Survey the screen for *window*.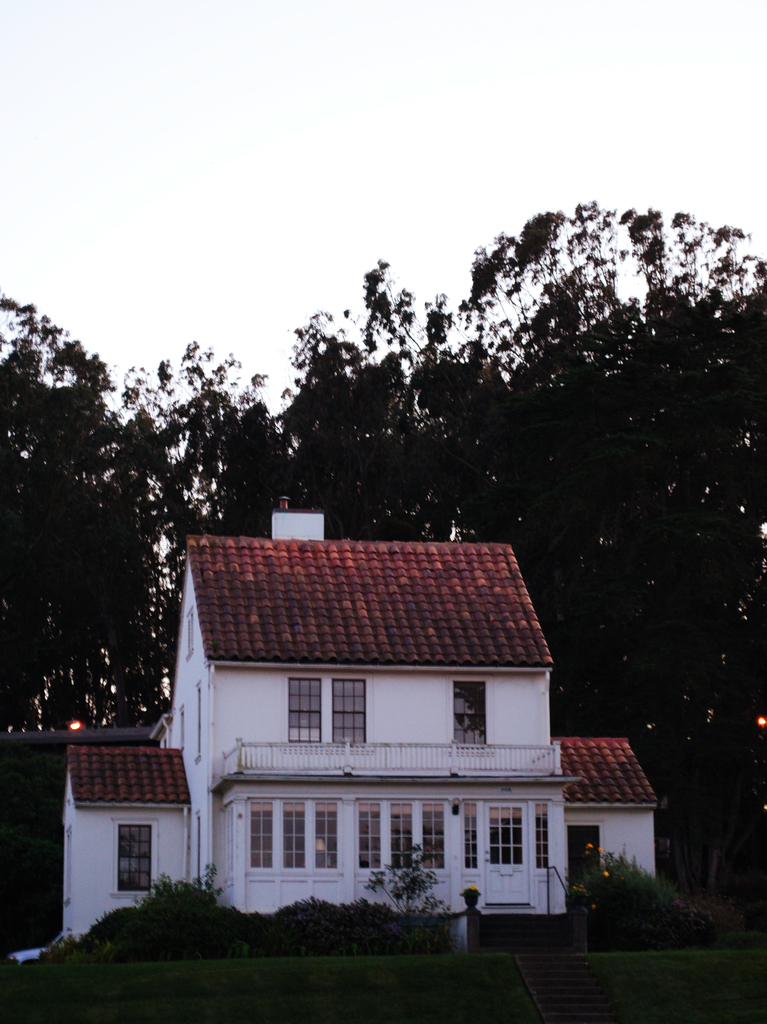
Survey found: 111, 813, 165, 904.
